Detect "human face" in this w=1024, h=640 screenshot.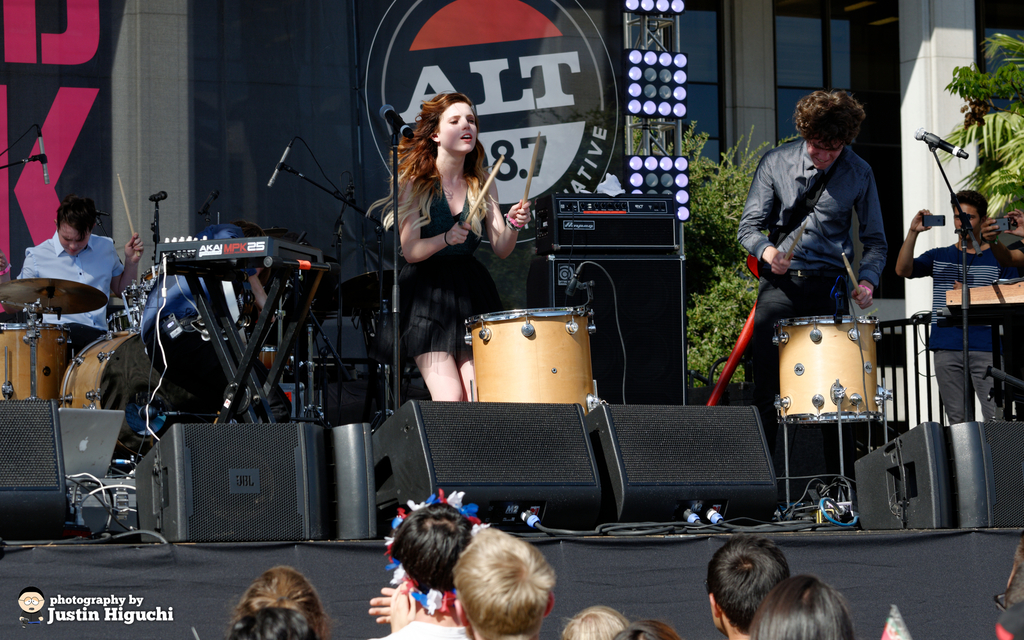
Detection: (left=809, top=141, right=843, bottom=166).
